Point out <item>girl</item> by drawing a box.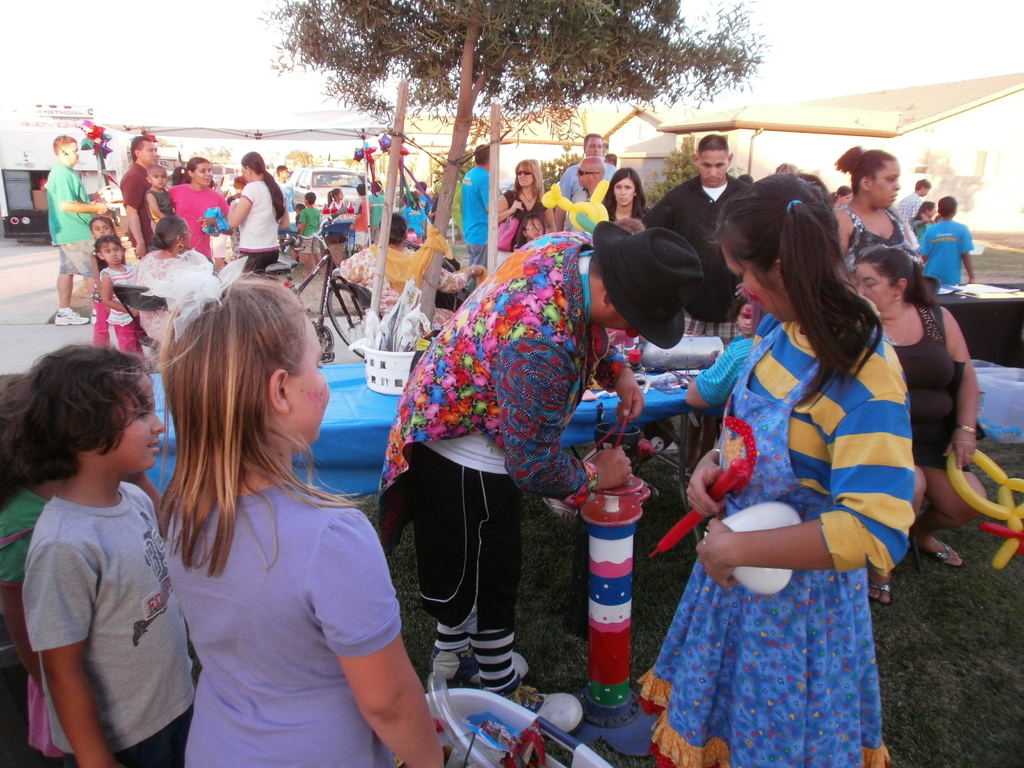
locate(602, 164, 648, 223).
